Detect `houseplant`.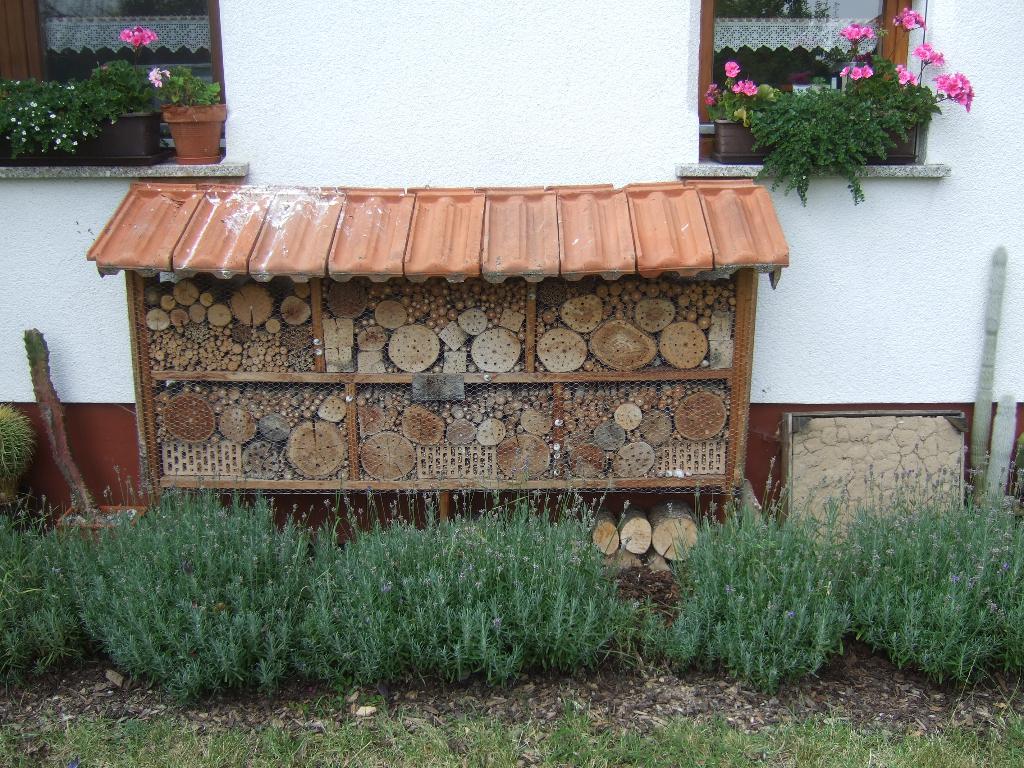
Detected at locate(698, 56, 762, 163).
